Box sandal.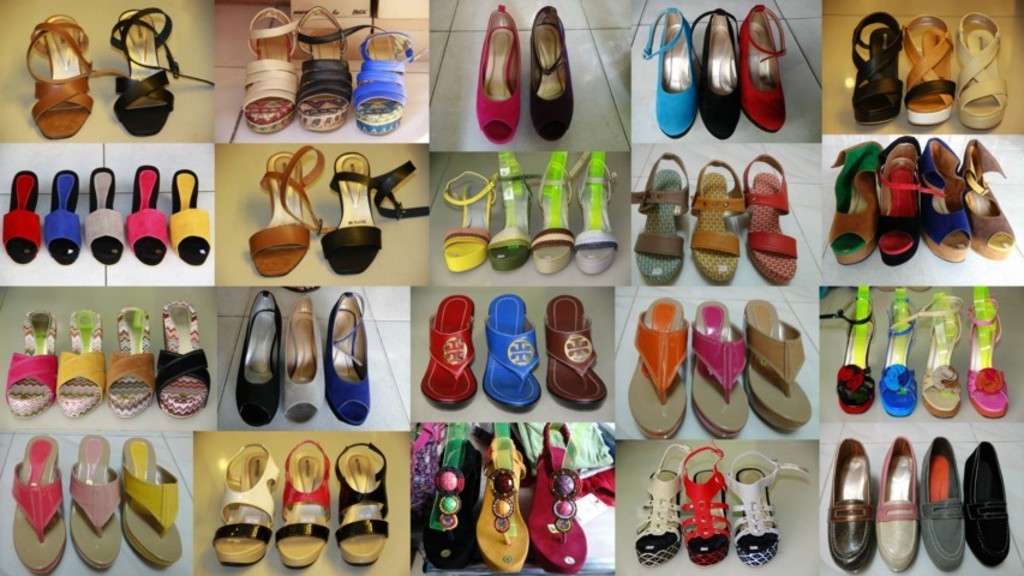
<box>882,286,920,416</box>.
